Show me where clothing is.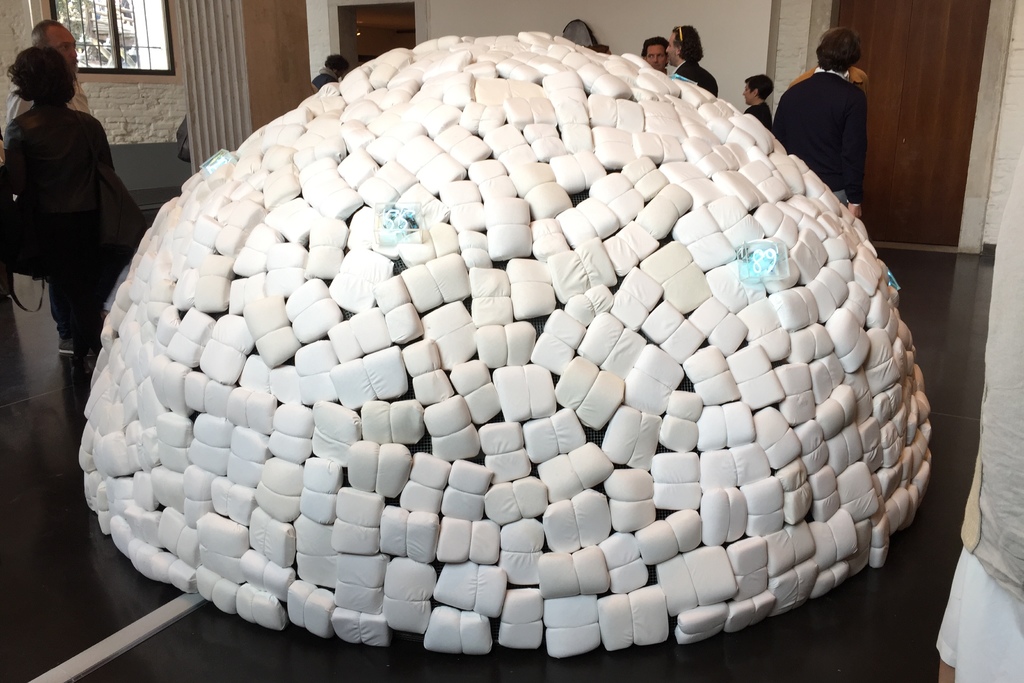
clothing is at bbox=(8, 57, 132, 329).
